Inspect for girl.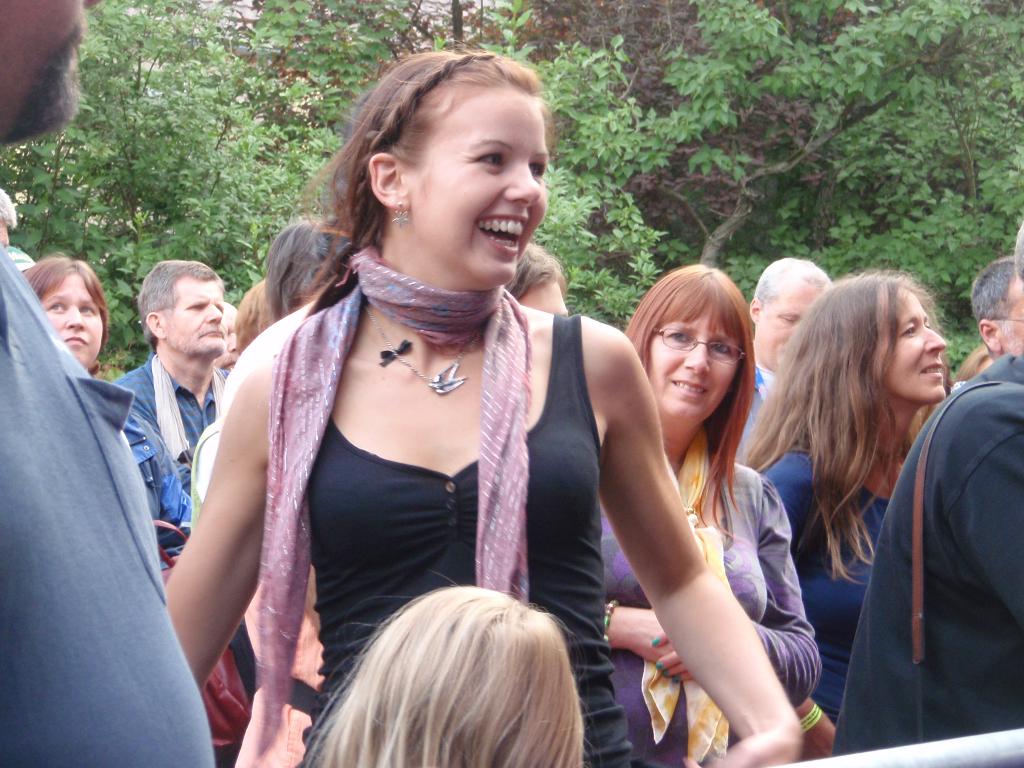
Inspection: <bbox>597, 262, 818, 767</bbox>.
